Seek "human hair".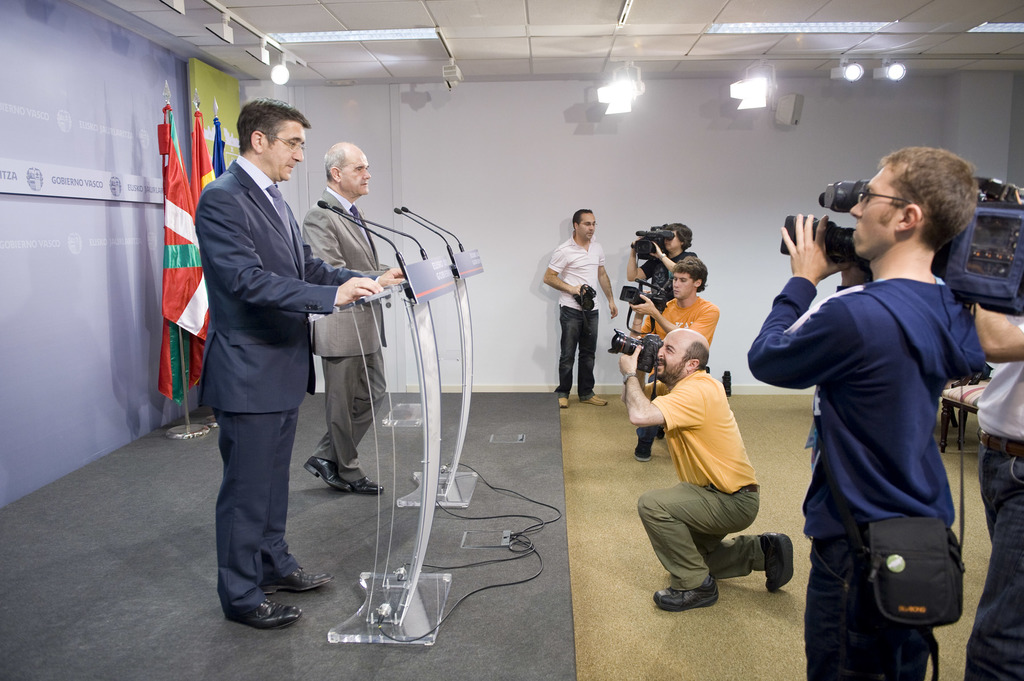
666/221/694/250.
